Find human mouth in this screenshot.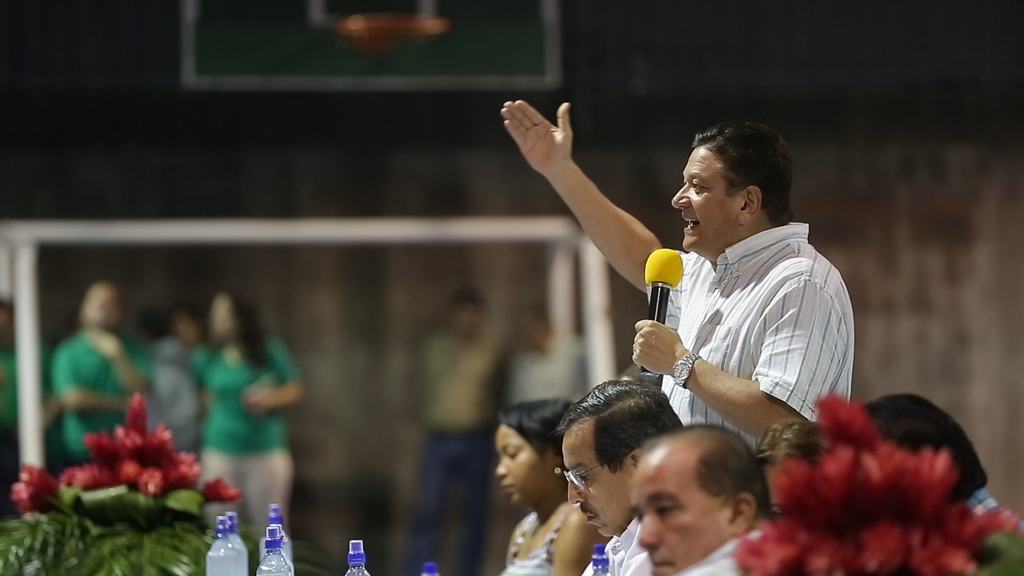
The bounding box for human mouth is pyautogui.locateOnScreen(646, 556, 680, 575).
